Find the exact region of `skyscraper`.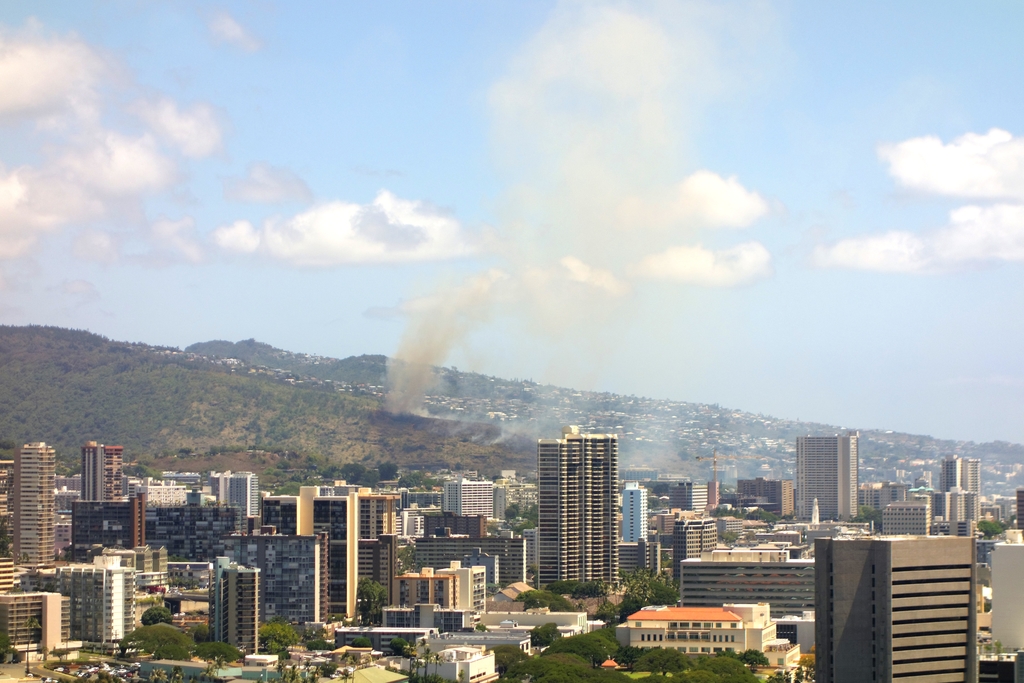
Exact region: [294,485,410,627].
